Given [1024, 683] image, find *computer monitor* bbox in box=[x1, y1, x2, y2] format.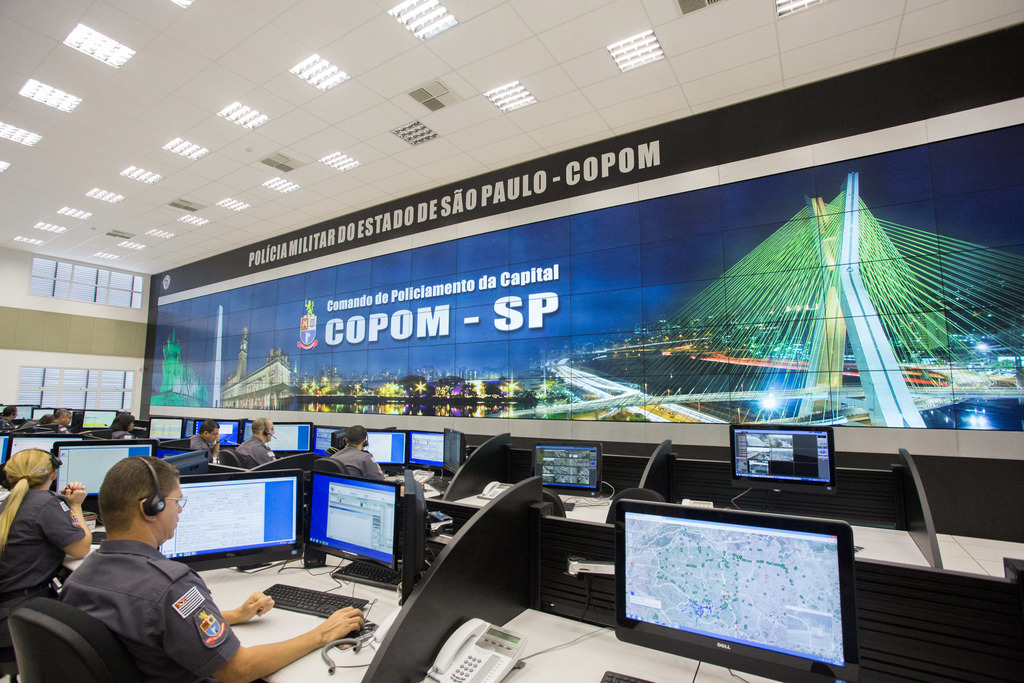
box=[303, 465, 401, 573].
